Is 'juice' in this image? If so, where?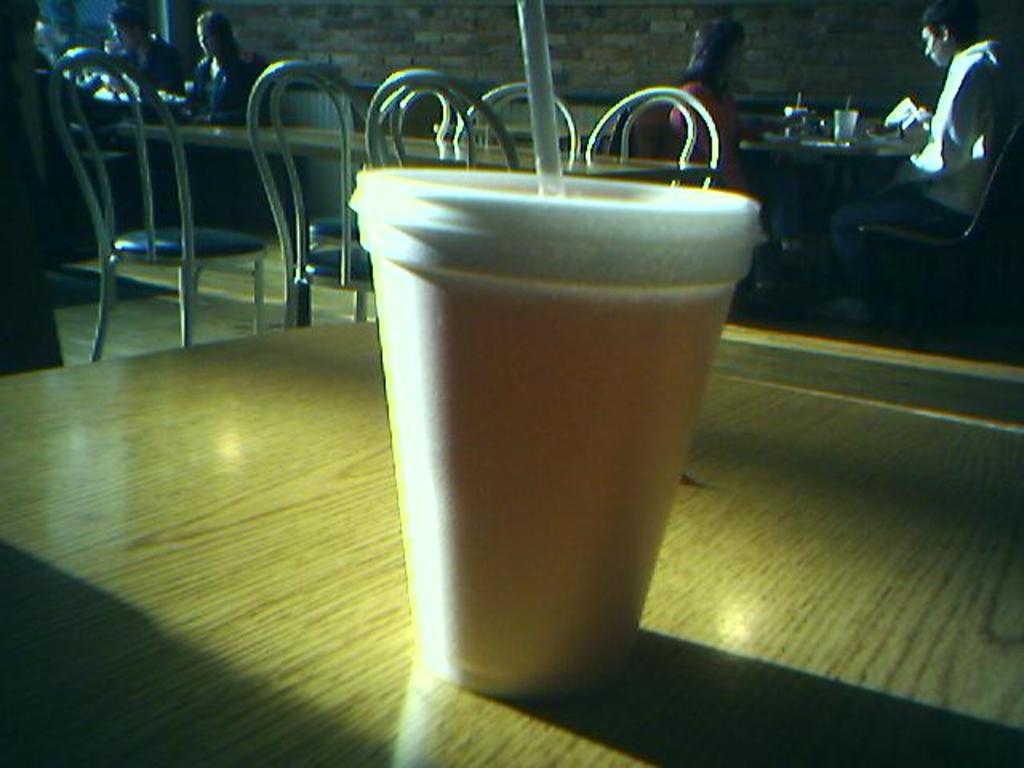
Yes, at 837, 115, 856, 139.
